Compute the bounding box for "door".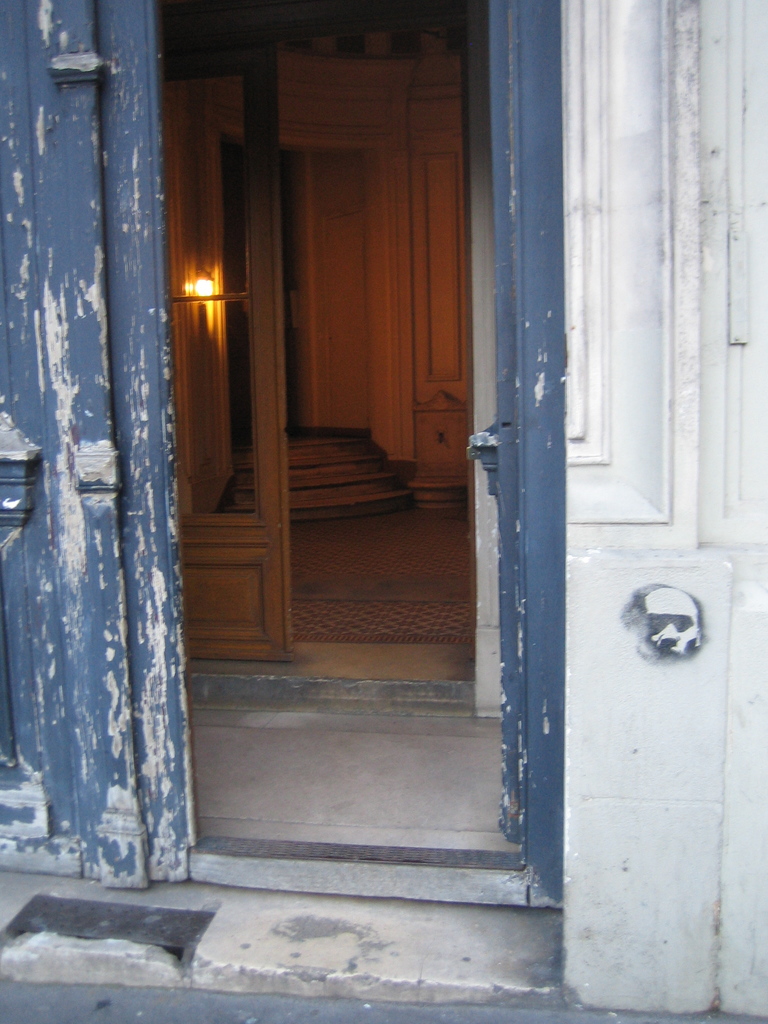
bbox(159, 1, 301, 664).
